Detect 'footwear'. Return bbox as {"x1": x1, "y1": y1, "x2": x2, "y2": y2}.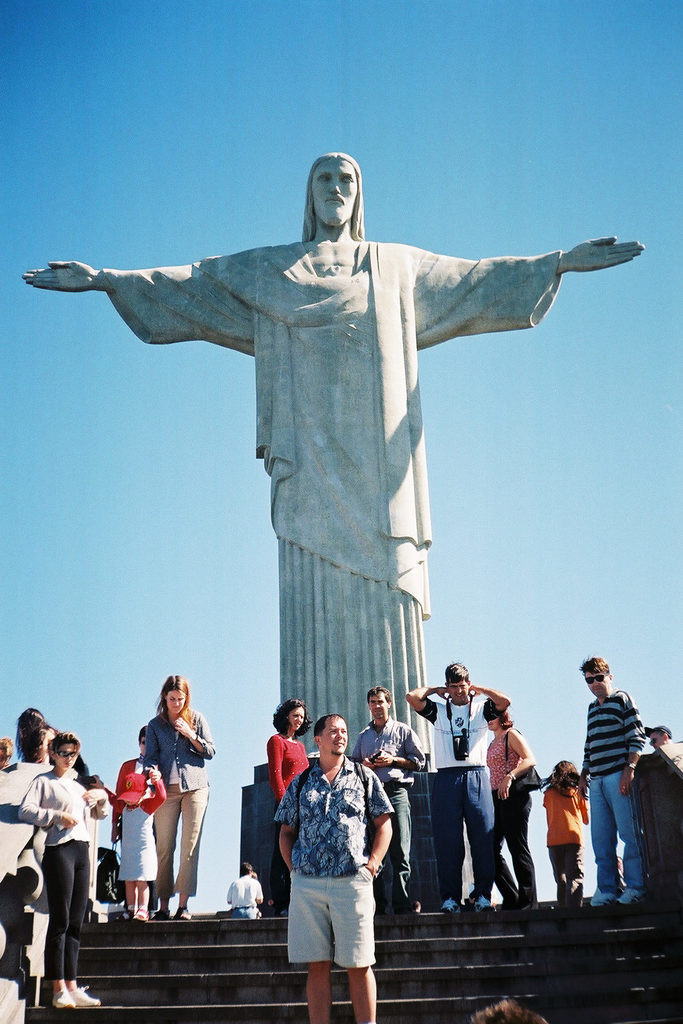
{"x1": 134, "y1": 906, "x2": 148, "y2": 920}.
